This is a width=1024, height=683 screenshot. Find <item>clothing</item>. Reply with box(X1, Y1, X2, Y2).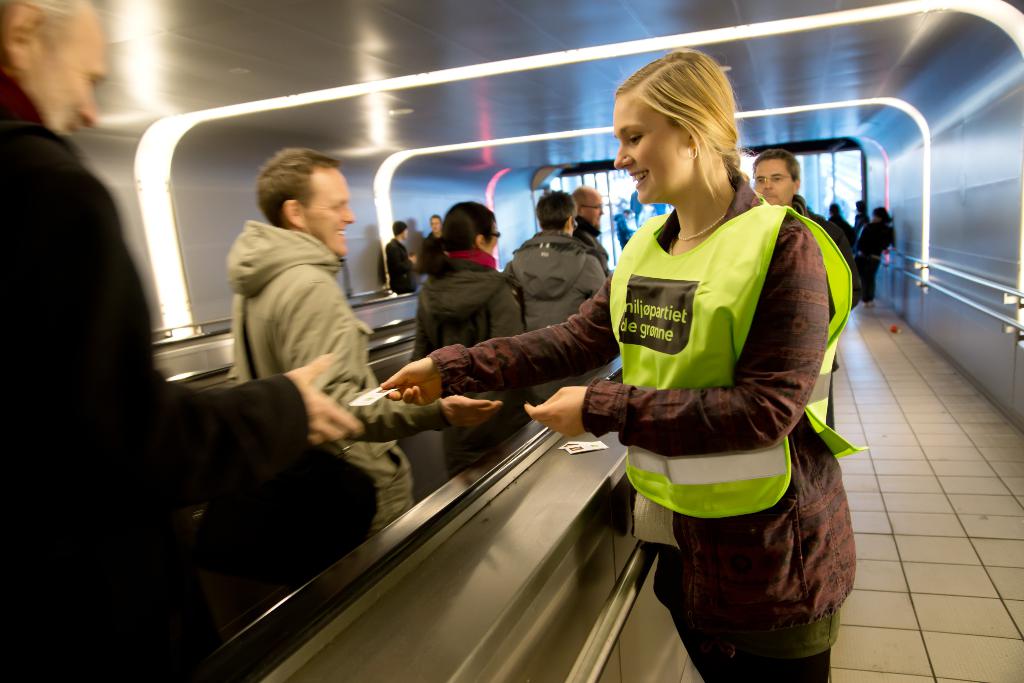
box(417, 225, 435, 242).
